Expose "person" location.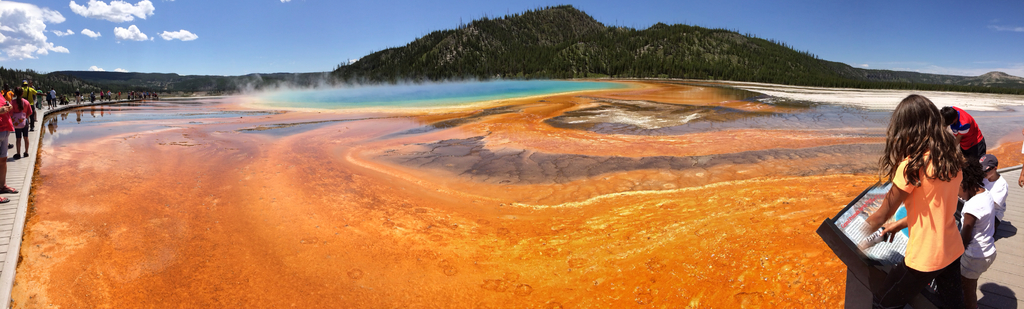
Exposed at locate(1014, 133, 1023, 187).
